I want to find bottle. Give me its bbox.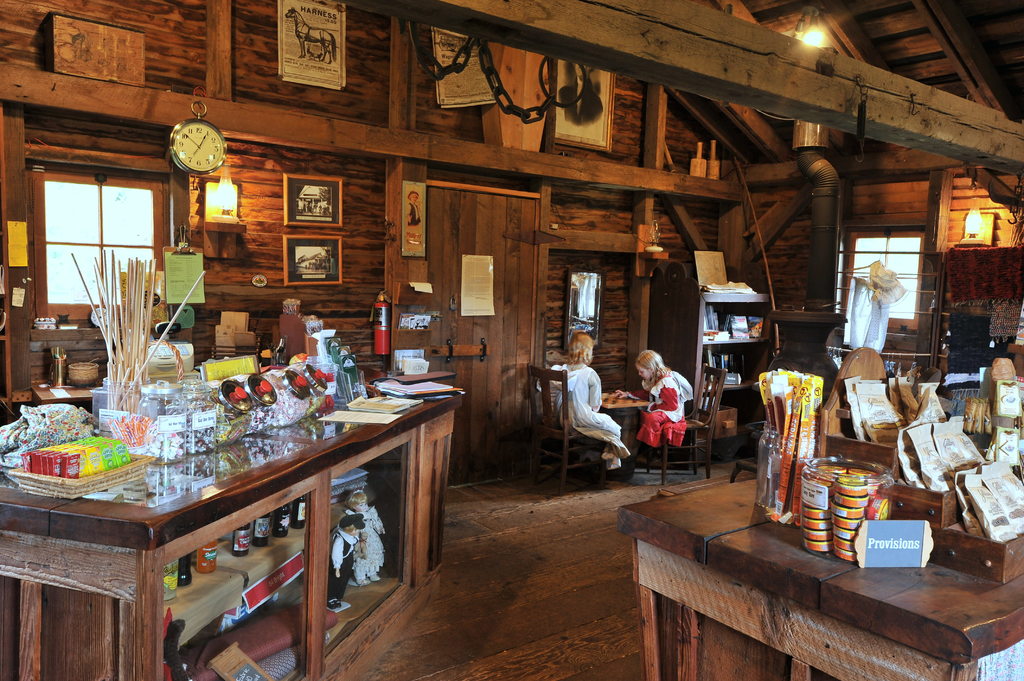
291, 495, 305, 532.
